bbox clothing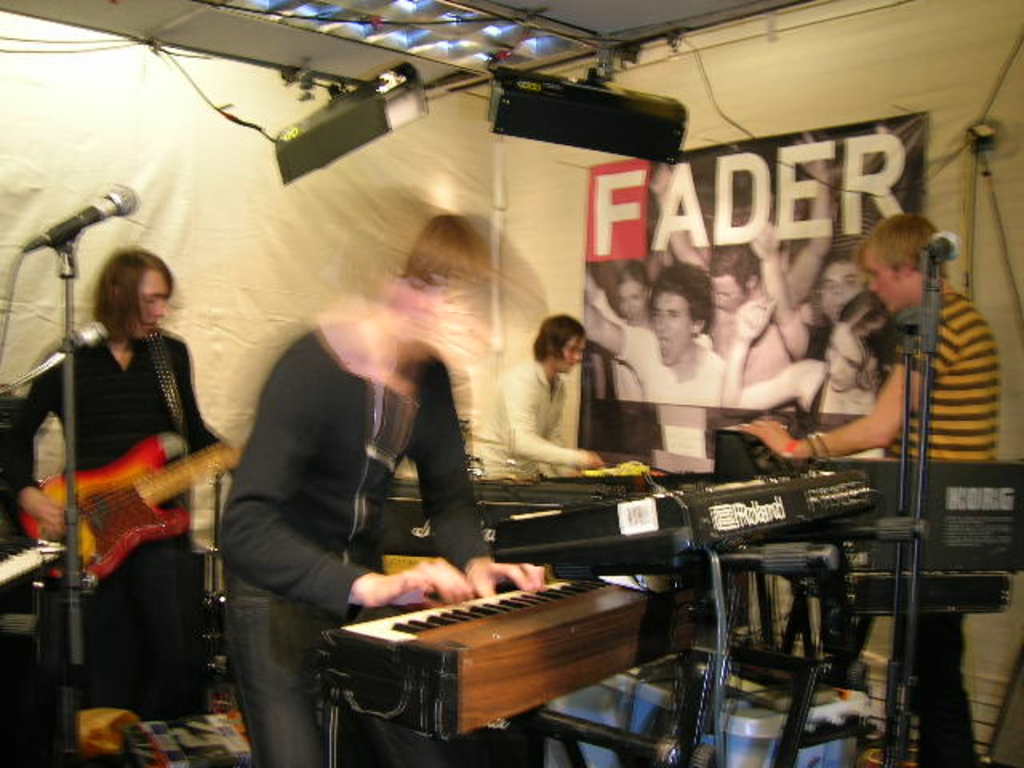
box=[874, 288, 1005, 766]
